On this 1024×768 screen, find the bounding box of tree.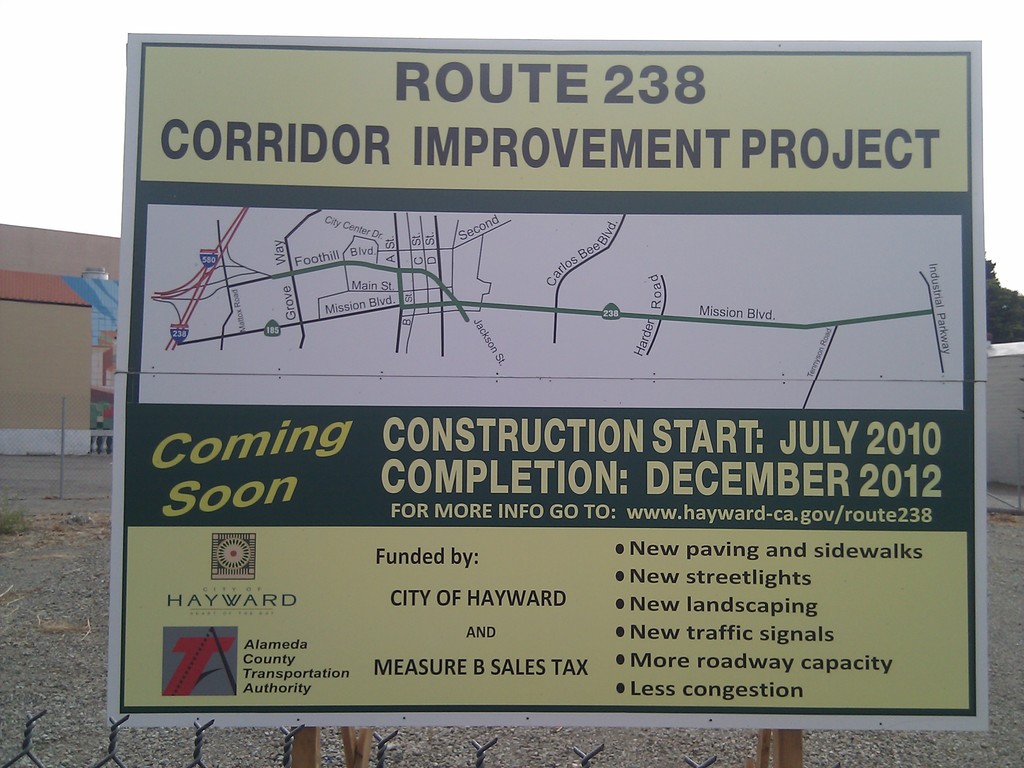
Bounding box: (x1=984, y1=251, x2=1002, y2=337).
